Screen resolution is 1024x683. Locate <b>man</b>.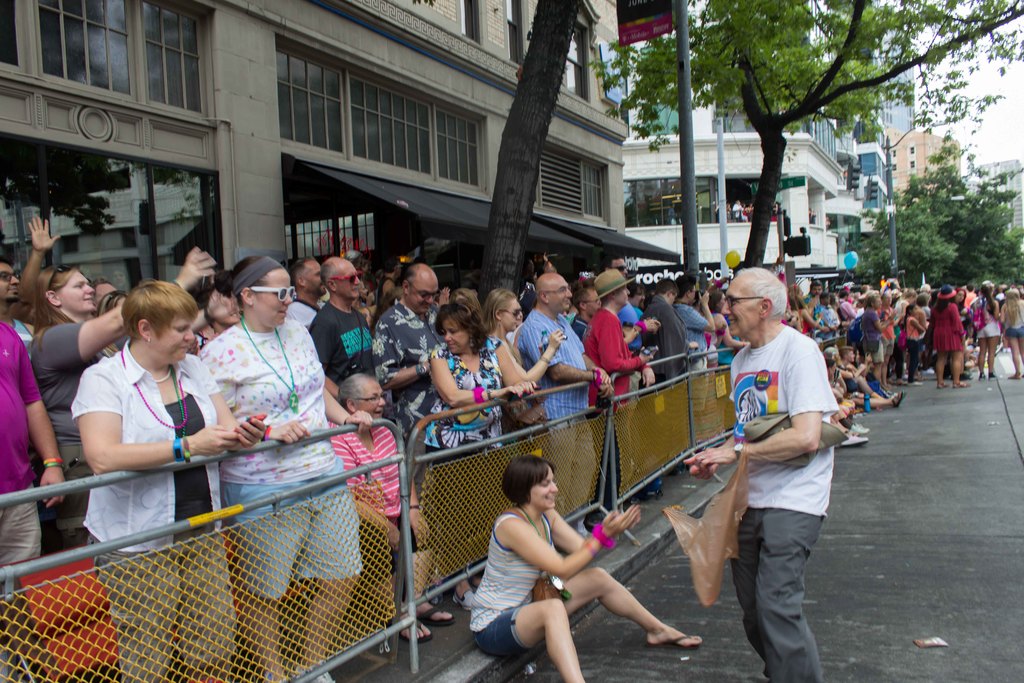
<box>369,259,447,503</box>.
